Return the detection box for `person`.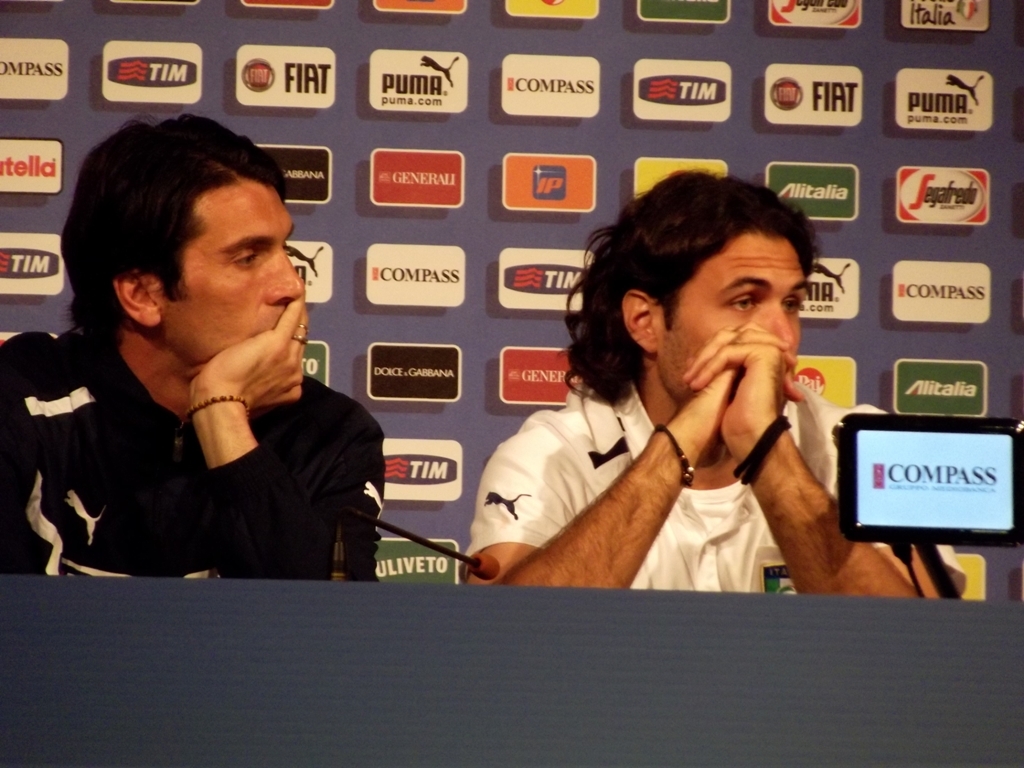
<bbox>0, 111, 384, 575</bbox>.
